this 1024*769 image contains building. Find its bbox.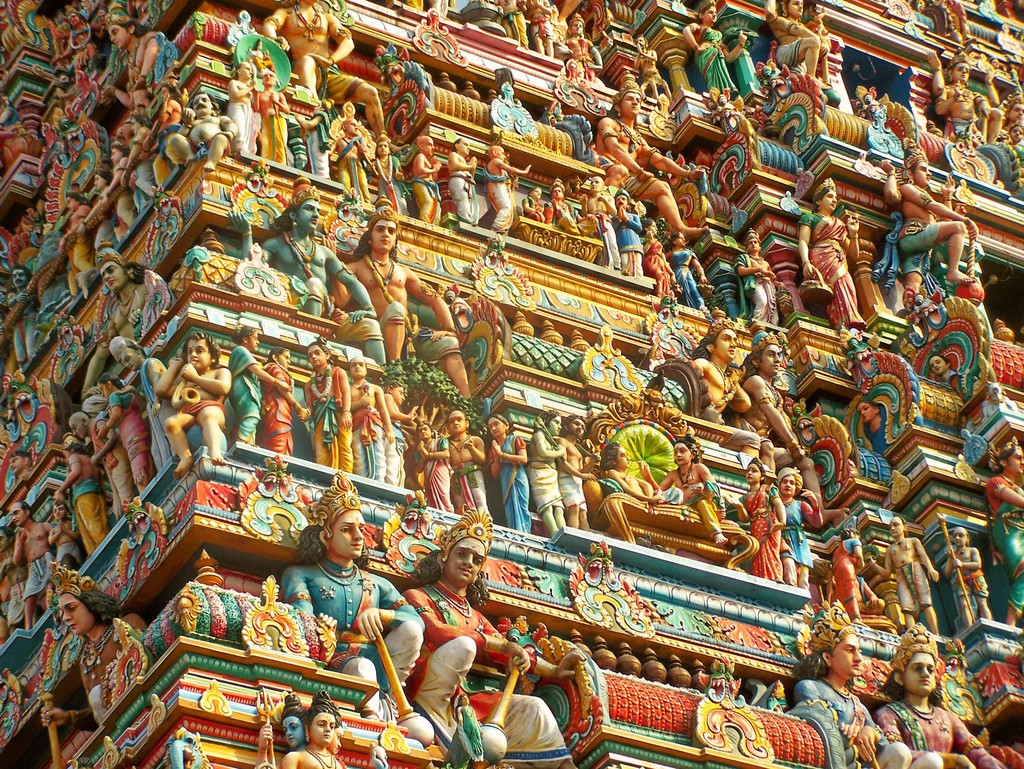
(x1=0, y1=0, x2=1023, y2=766).
